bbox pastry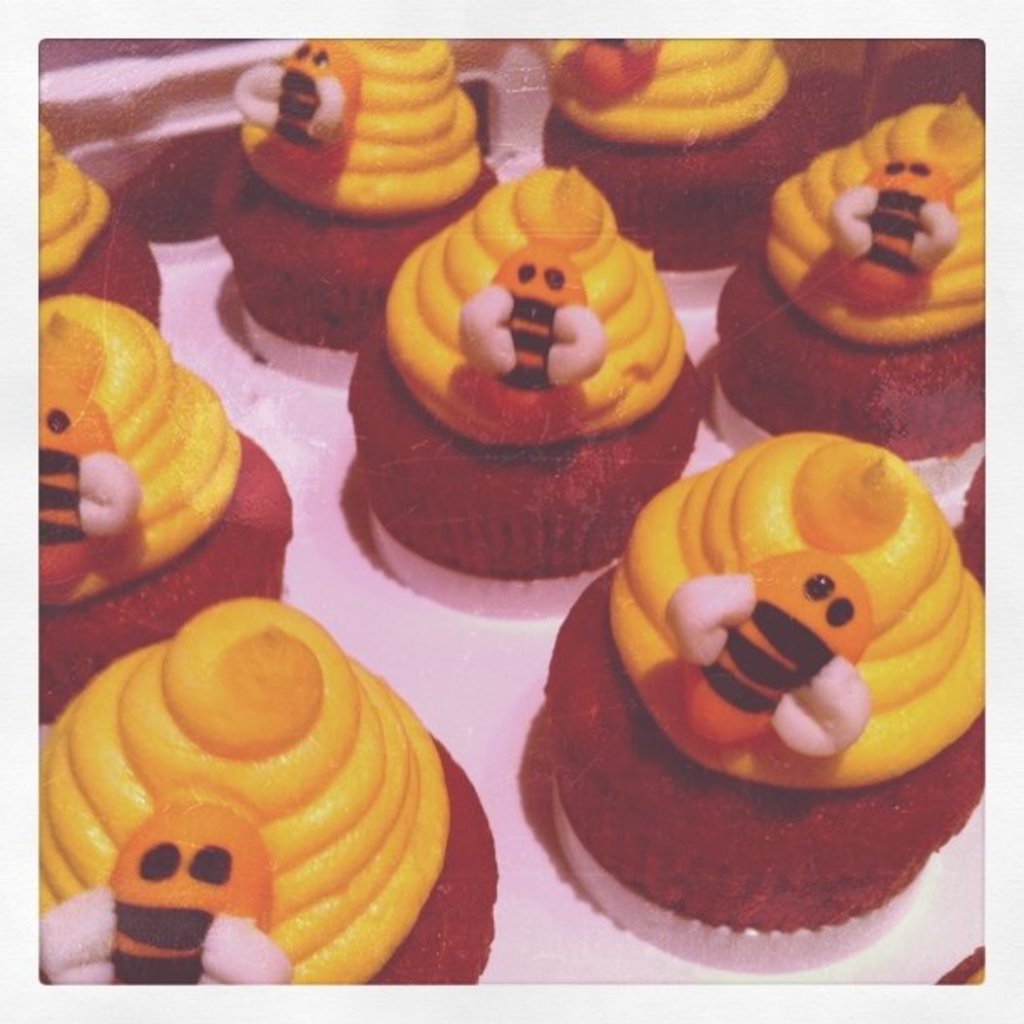
pyautogui.locateOnScreen(60, 582, 474, 996)
